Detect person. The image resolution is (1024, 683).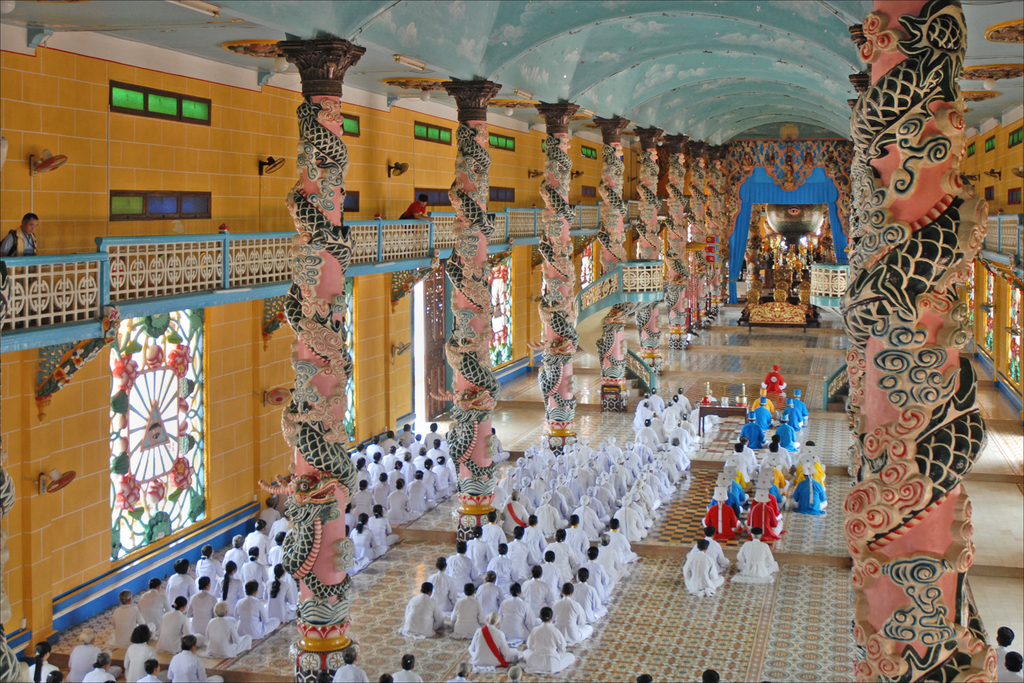
BBox(603, 514, 641, 561).
